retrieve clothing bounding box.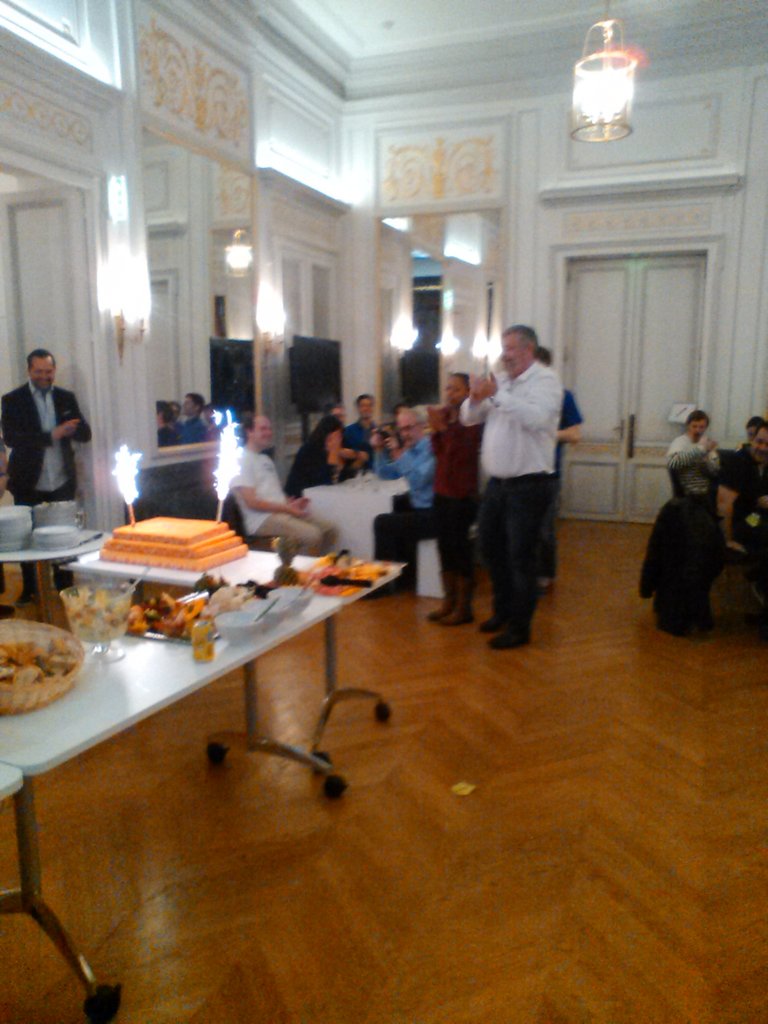
Bounding box: select_region(448, 361, 562, 476).
